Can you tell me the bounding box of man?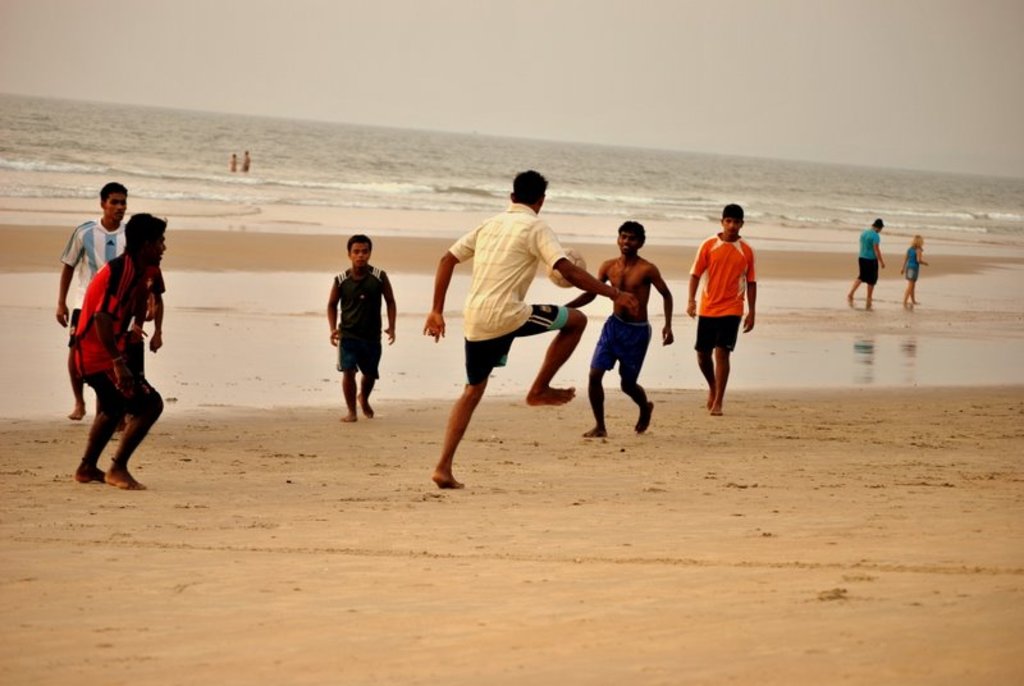
detection(841, 219, 893, 311).
